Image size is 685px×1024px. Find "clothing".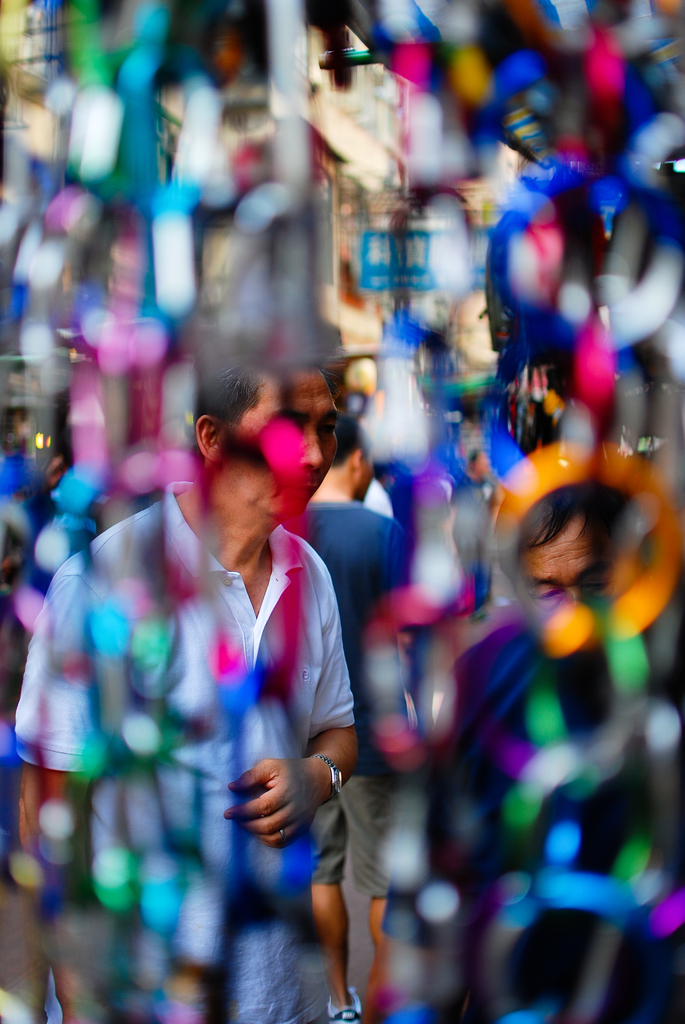
region(15, 481, 352, 1023).
